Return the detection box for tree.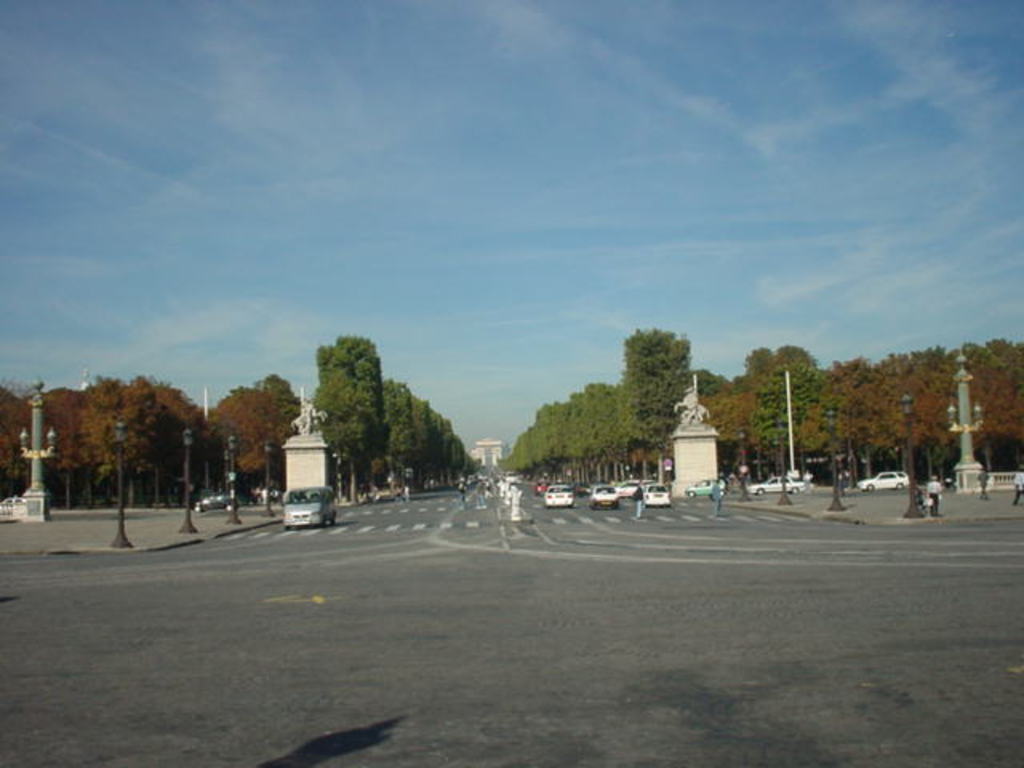
rect(770, 341, 814, 365).
